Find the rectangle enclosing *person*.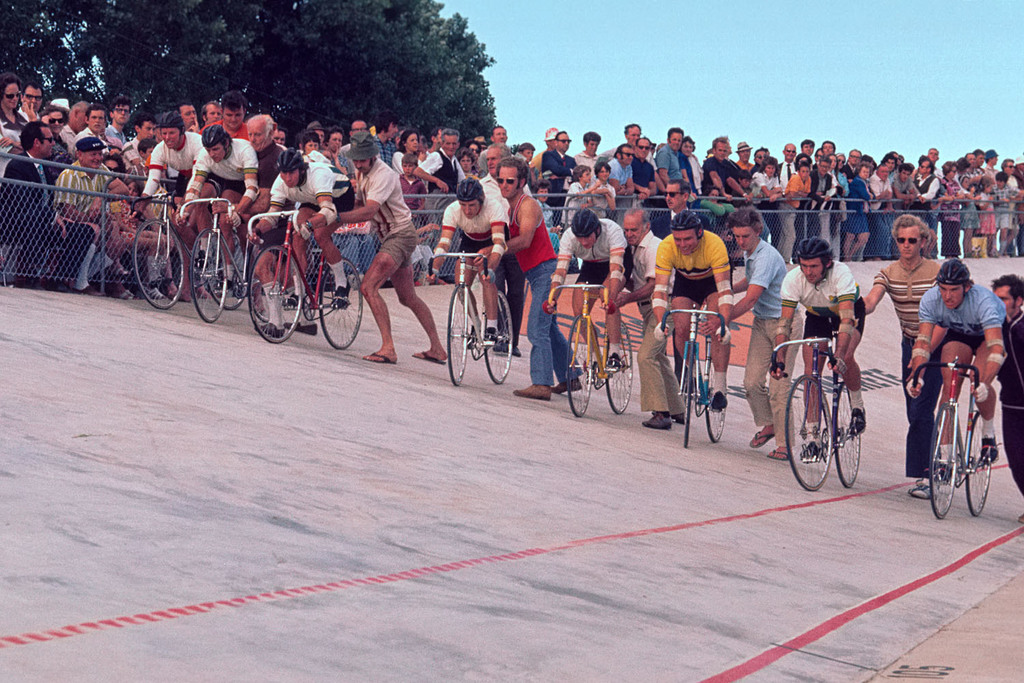
region(800, 139, 816, 158).
